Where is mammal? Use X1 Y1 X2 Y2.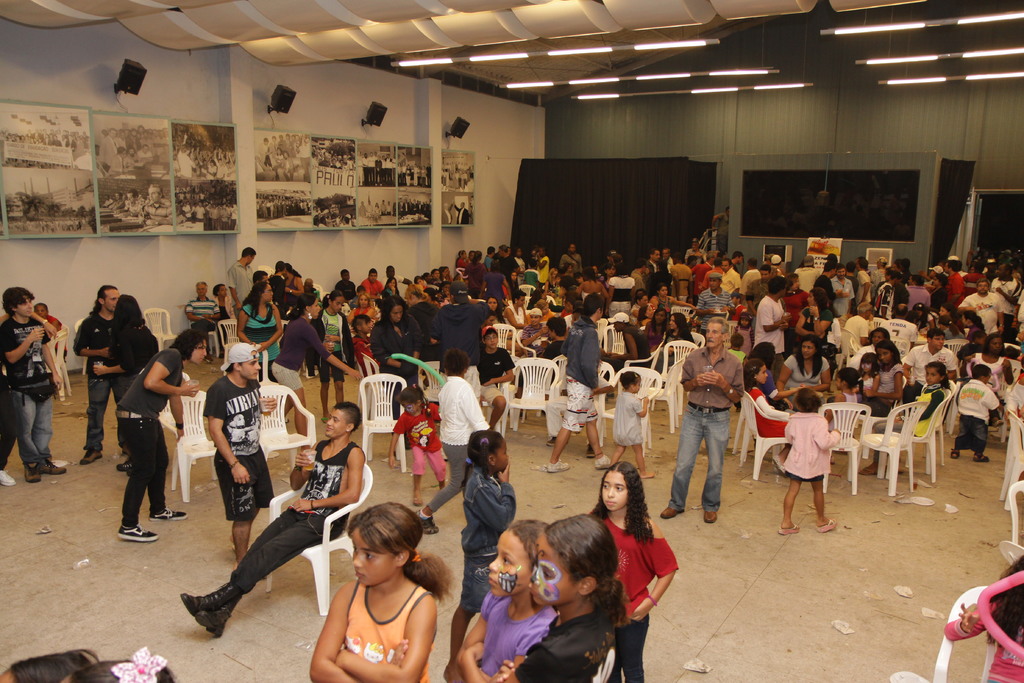
367 199 371 215.
